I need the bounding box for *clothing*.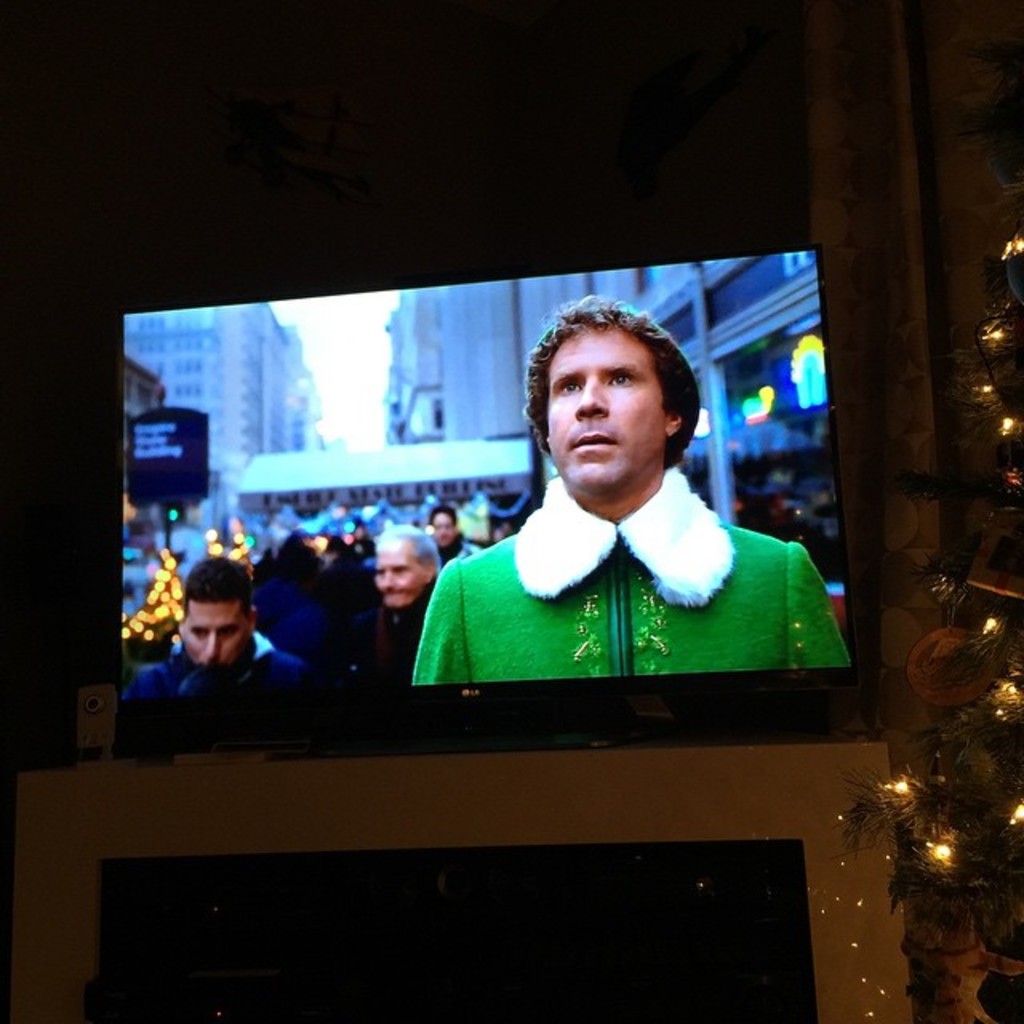
Here it is: [left=406, top=435, right=832, bottom=733].
